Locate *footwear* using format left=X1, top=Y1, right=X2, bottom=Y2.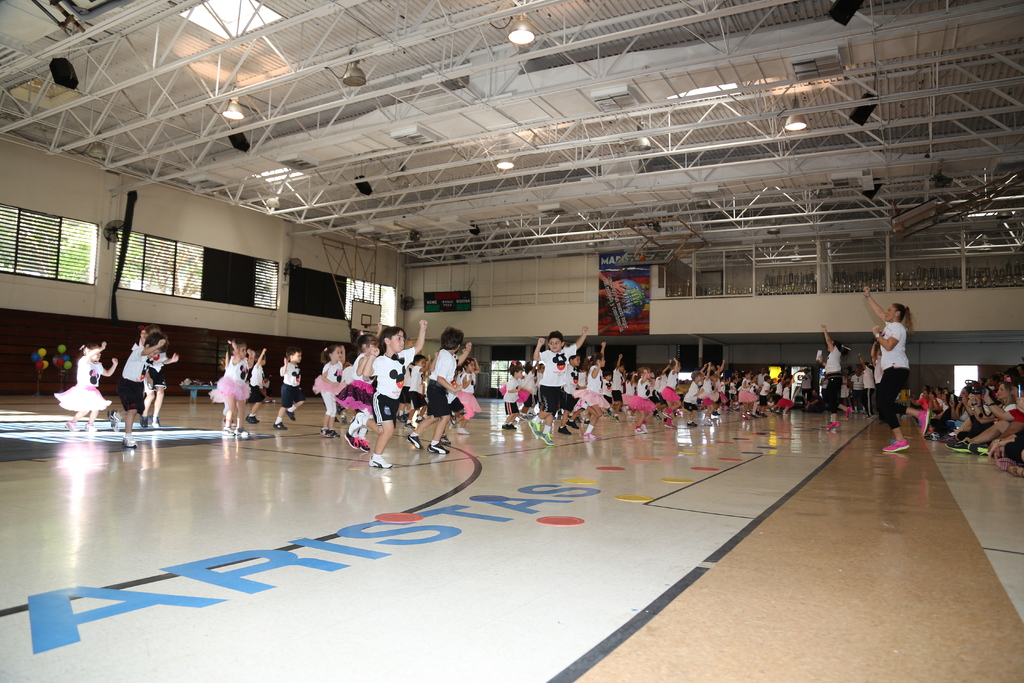
left=236, top=425, right=249, bottom=439.
